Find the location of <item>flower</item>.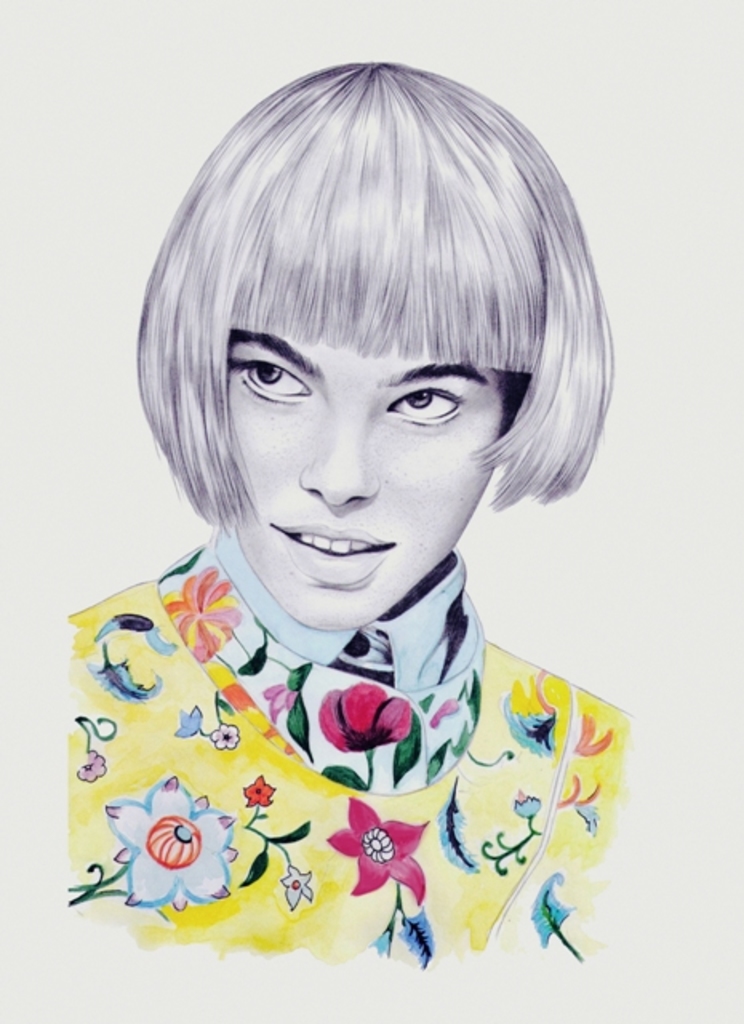
Location: (x1=245, y1=771, x2=274, y2=808).
